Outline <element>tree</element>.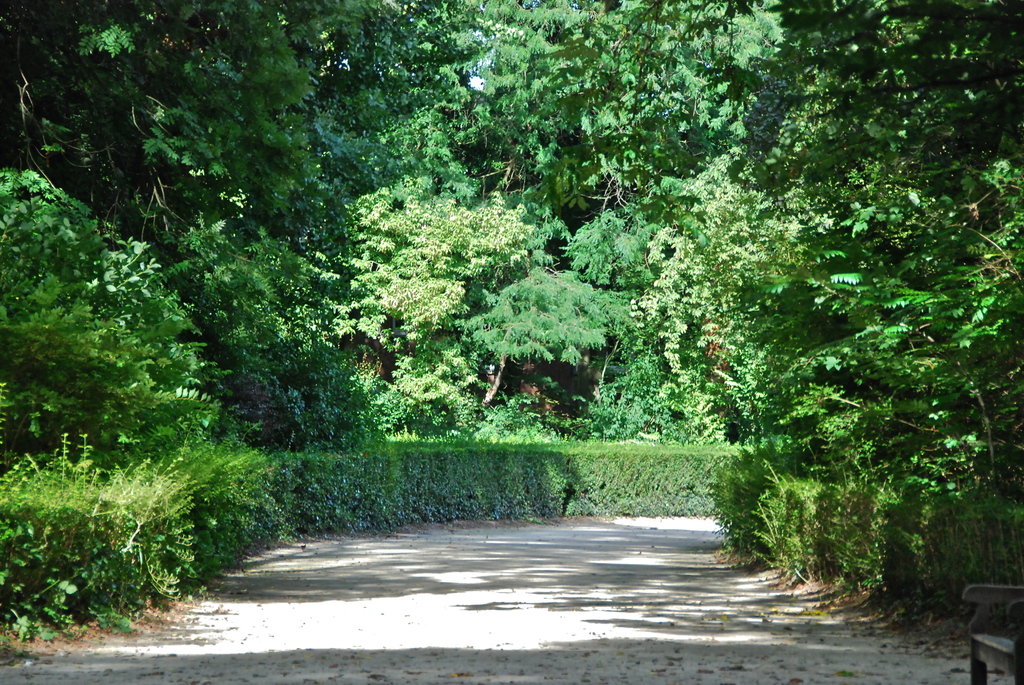
Outline: bbox=[0, 161, 228, 492].
